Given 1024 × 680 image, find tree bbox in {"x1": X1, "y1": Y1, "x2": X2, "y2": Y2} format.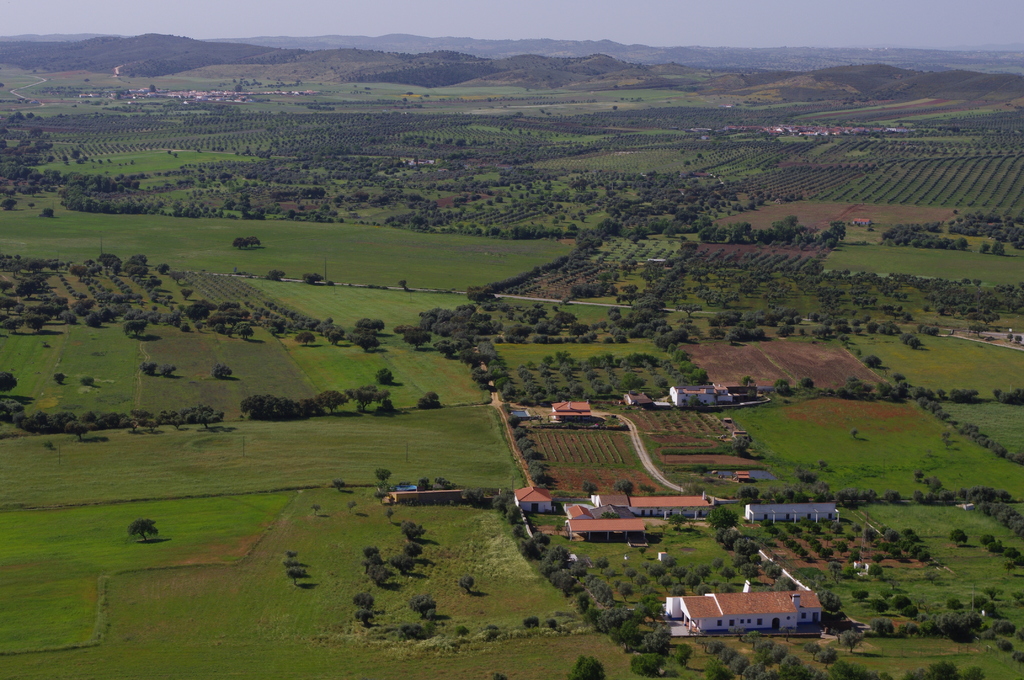
{"x1": 888, "y1": 594, "x2": 909, "y2": 617}.
